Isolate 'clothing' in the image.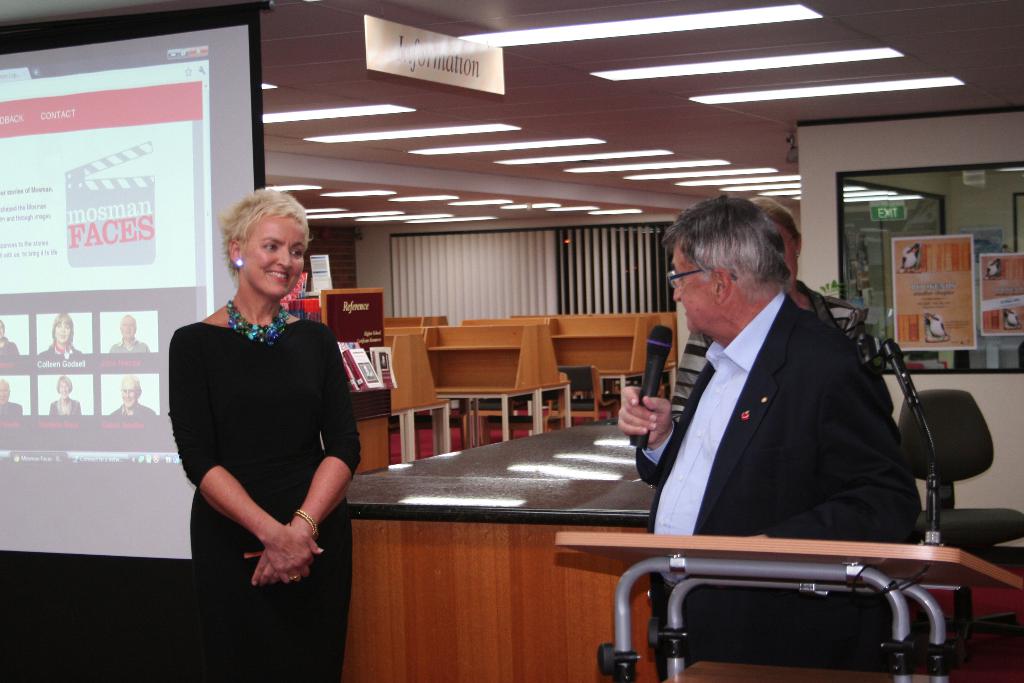
Isolated region: bbox=[984, 259, 1002, 281].
